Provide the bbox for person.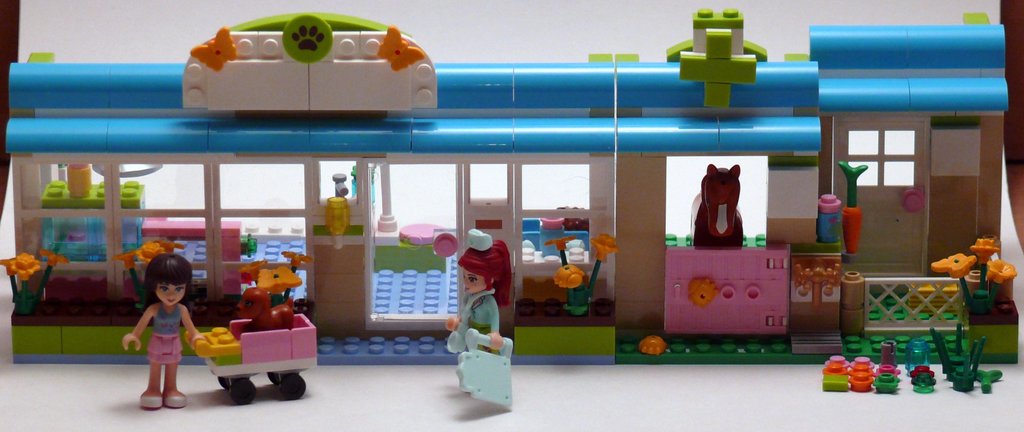
(441,239,512,353).
